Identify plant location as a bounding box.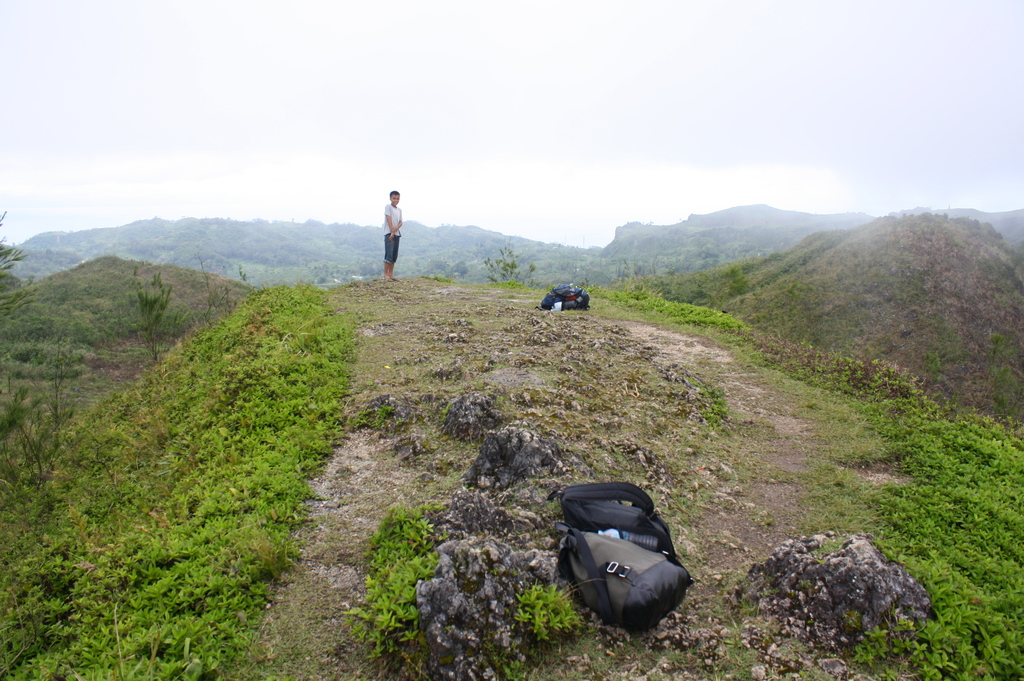
rect(508, 585, 581, 657).
